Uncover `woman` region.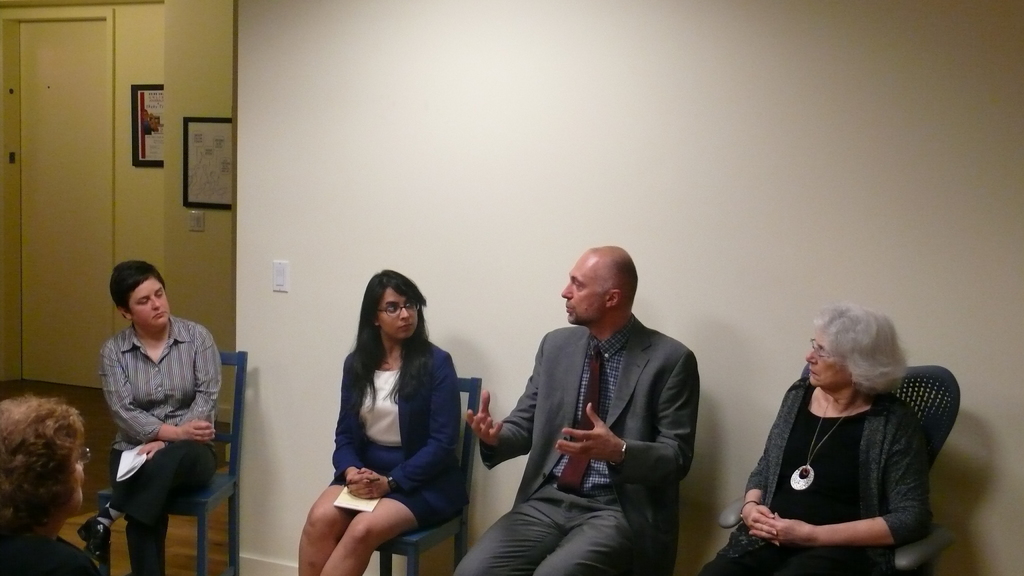
Uncovered: bbox(0, 392, 99, 575).
